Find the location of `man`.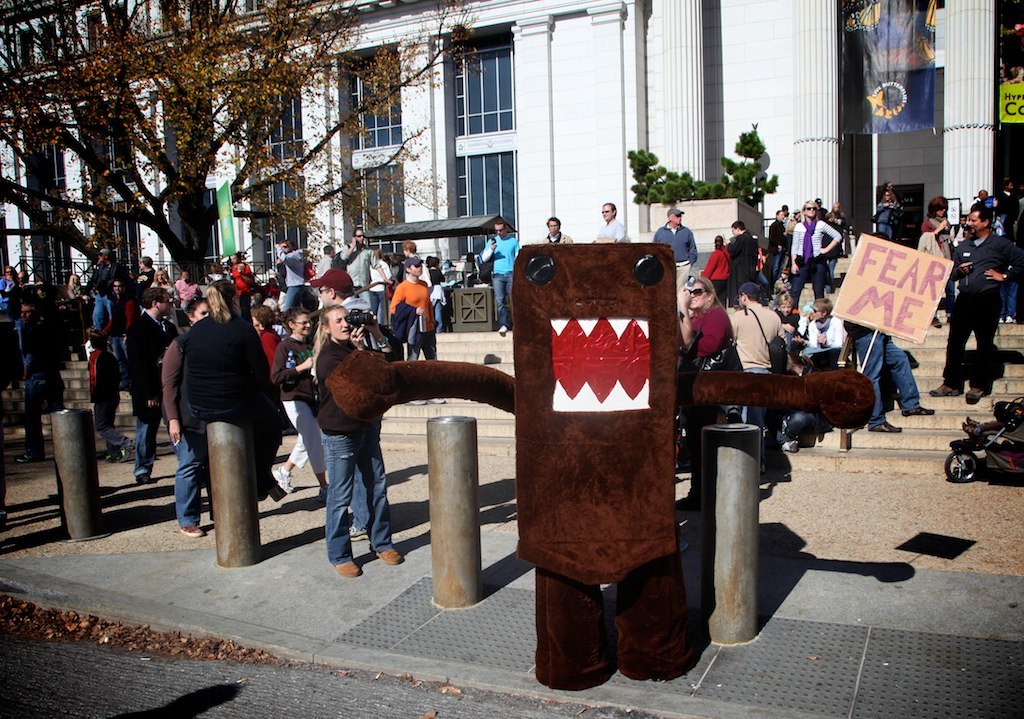
Location: 812:196:827:220.
